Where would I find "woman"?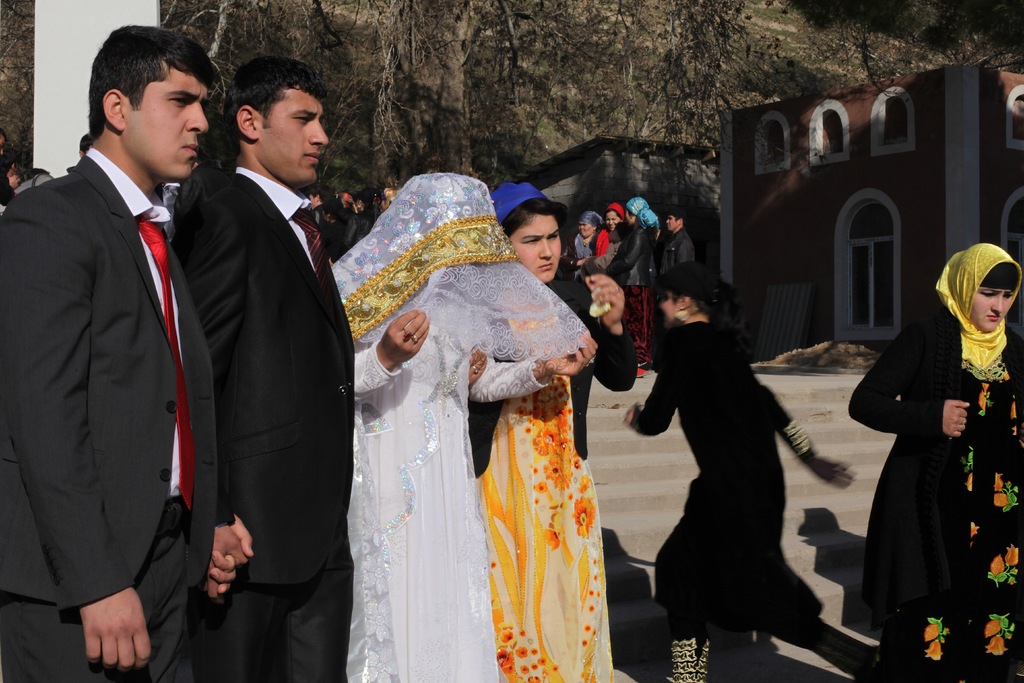
At region(329, 172, 594, 682).
